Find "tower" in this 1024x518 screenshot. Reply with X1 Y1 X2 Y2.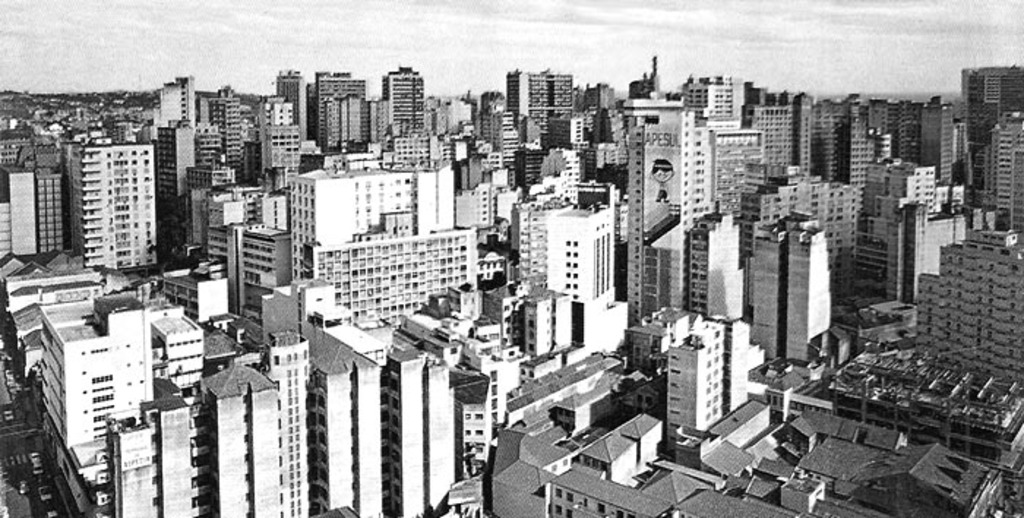
307 228 486 332.
